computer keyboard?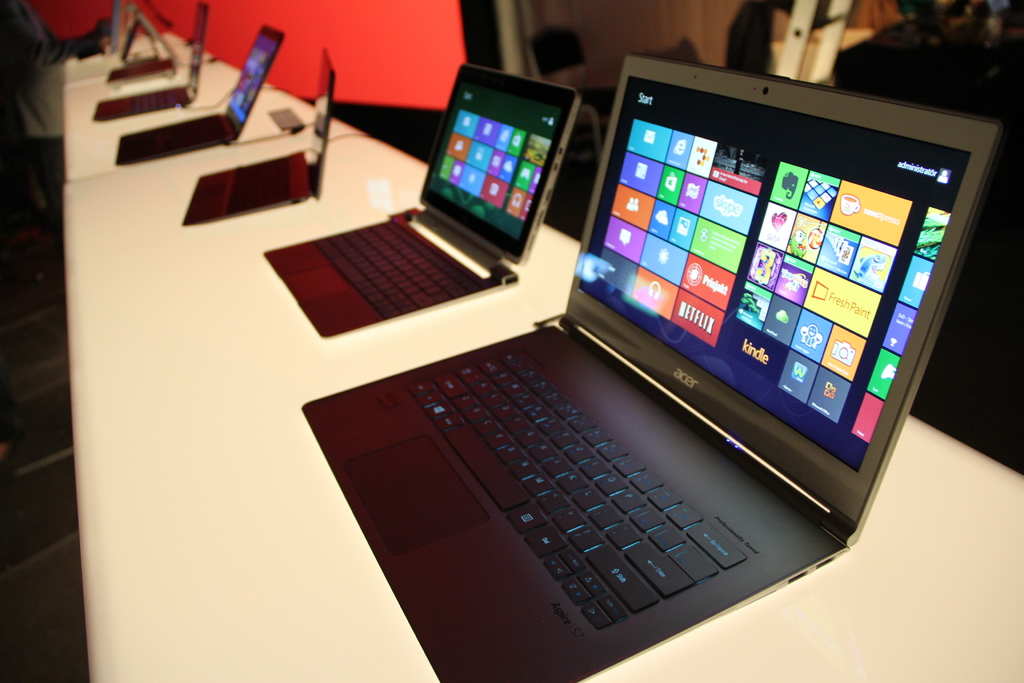
<region>132, 93, 173, 112</region>
